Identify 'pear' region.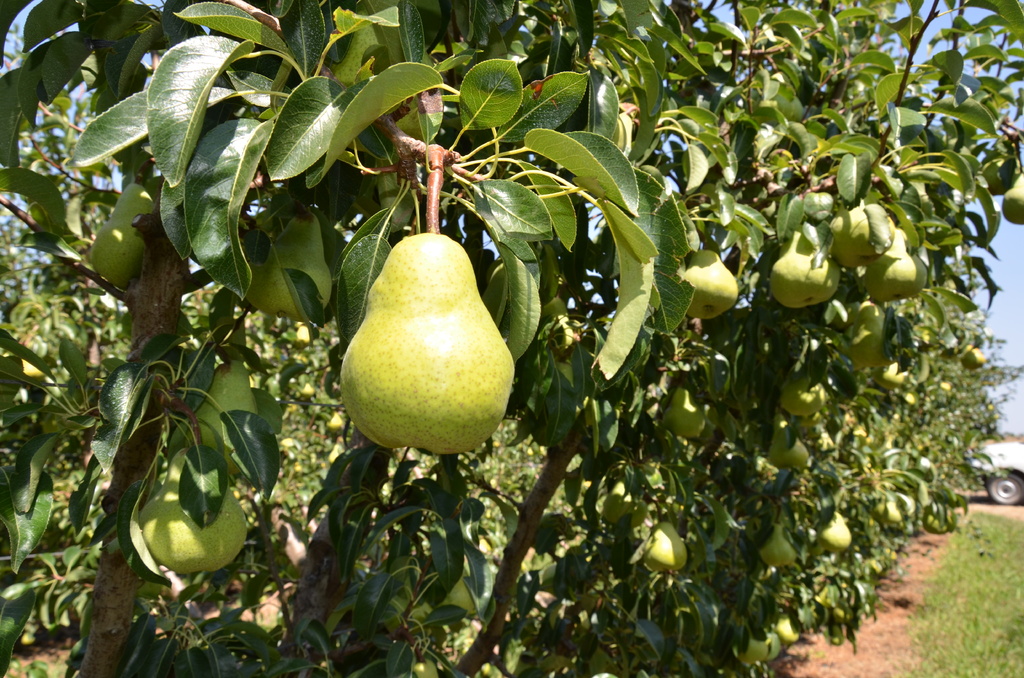
Region: crop(841, 290, 892, 371).
